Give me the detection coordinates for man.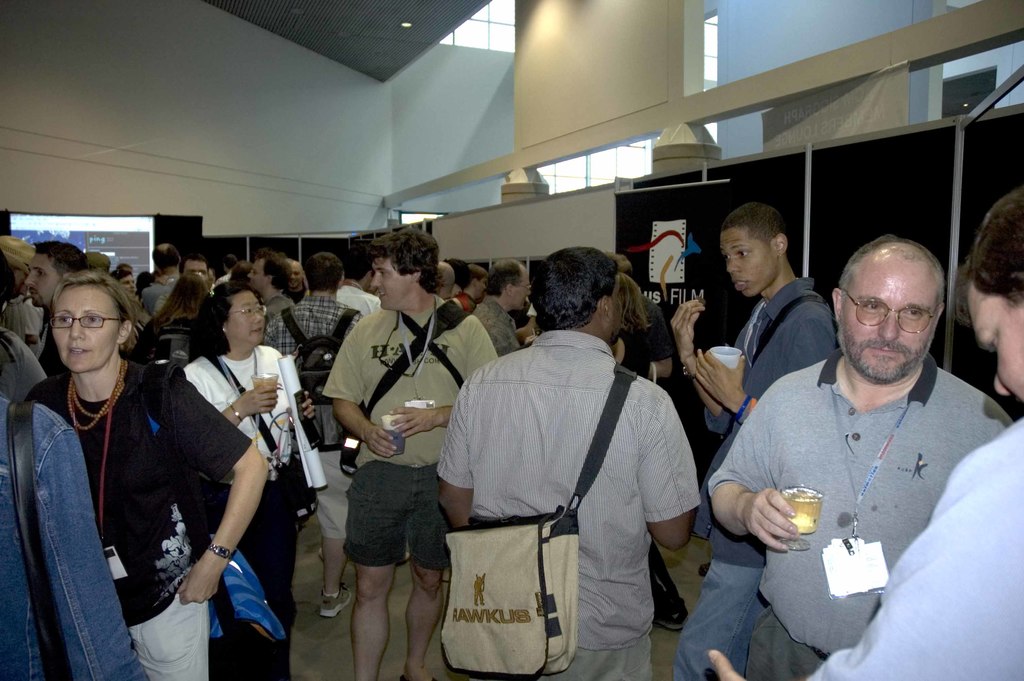
select_region(138, 240, 186, 317).
